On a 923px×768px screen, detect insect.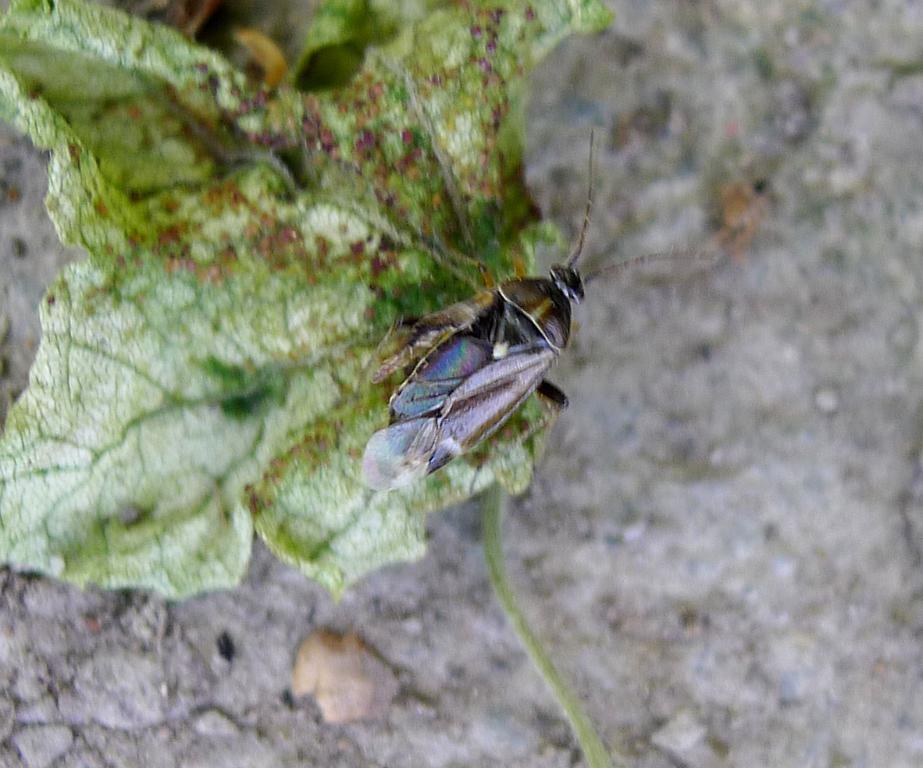
crop(350, 122, 724, 499).
